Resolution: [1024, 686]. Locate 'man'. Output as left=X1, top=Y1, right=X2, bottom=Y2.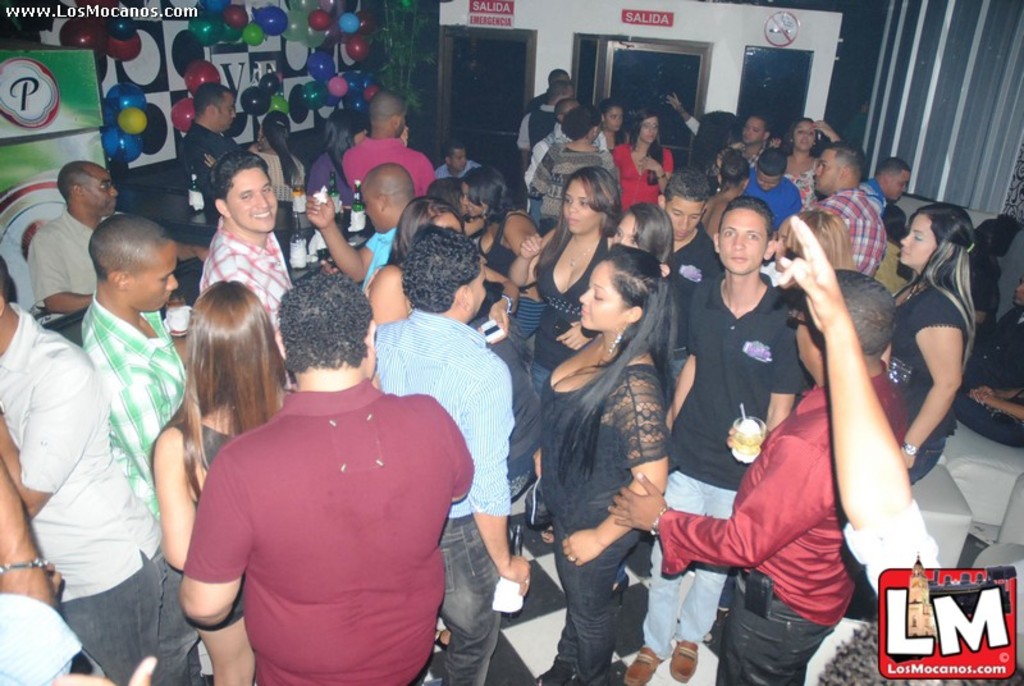
left=179, top=78, right=241, bottom=198.
